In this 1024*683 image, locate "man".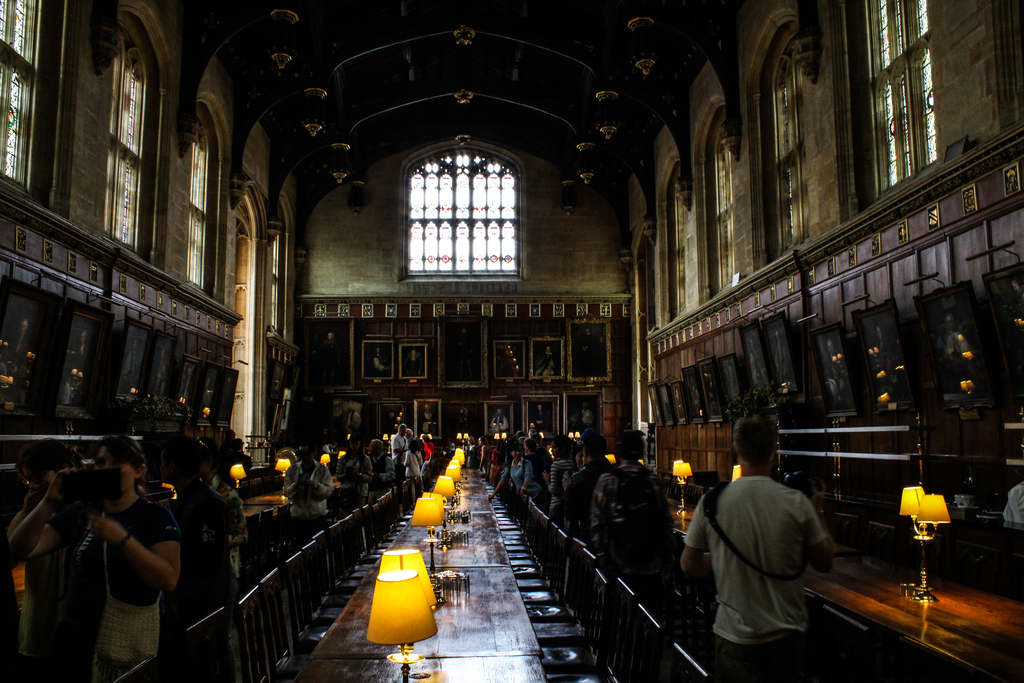
Bounding box: <bbox>278, 441, 336, 556</bbox>.
